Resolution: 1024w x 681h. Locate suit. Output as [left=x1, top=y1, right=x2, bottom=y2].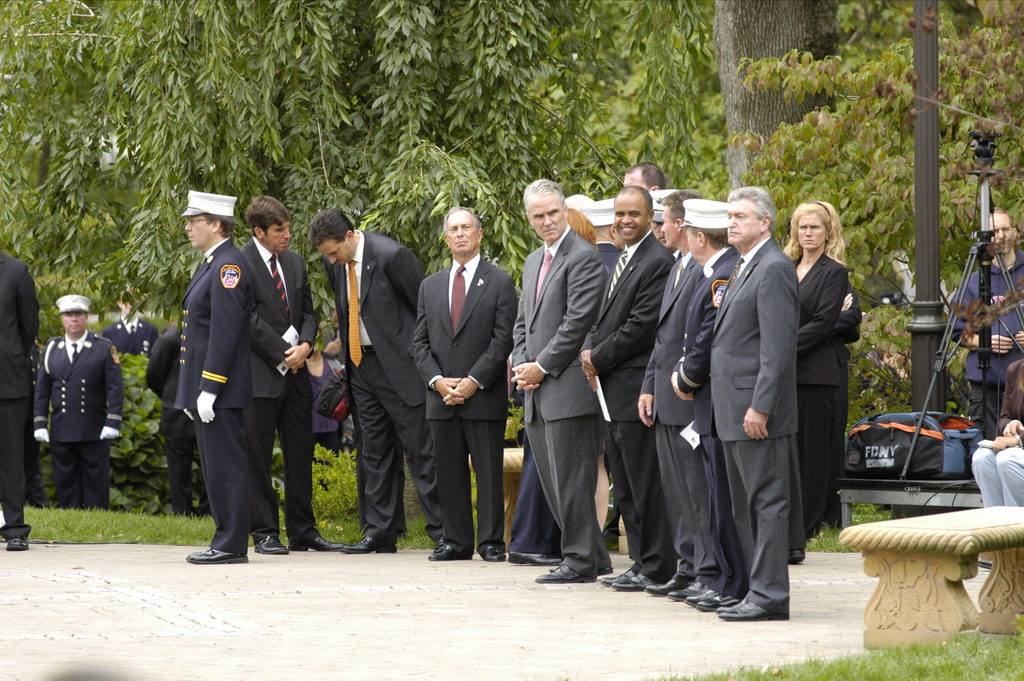
[left=412, top=203, right=513, bottom=551].
